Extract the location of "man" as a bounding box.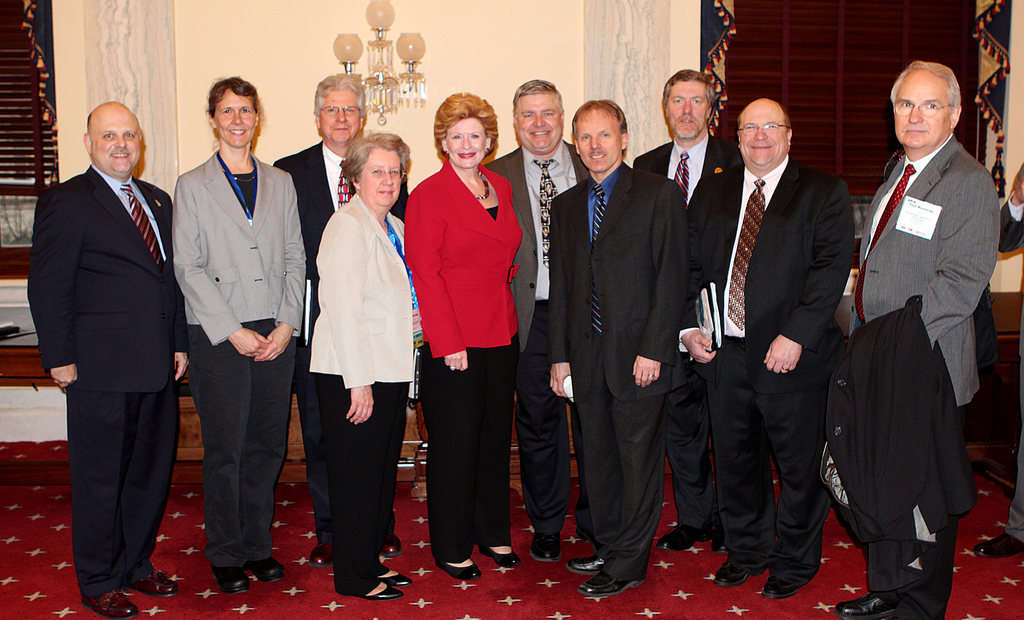
<bbox>630, 66, 746, 557</bbox>.
